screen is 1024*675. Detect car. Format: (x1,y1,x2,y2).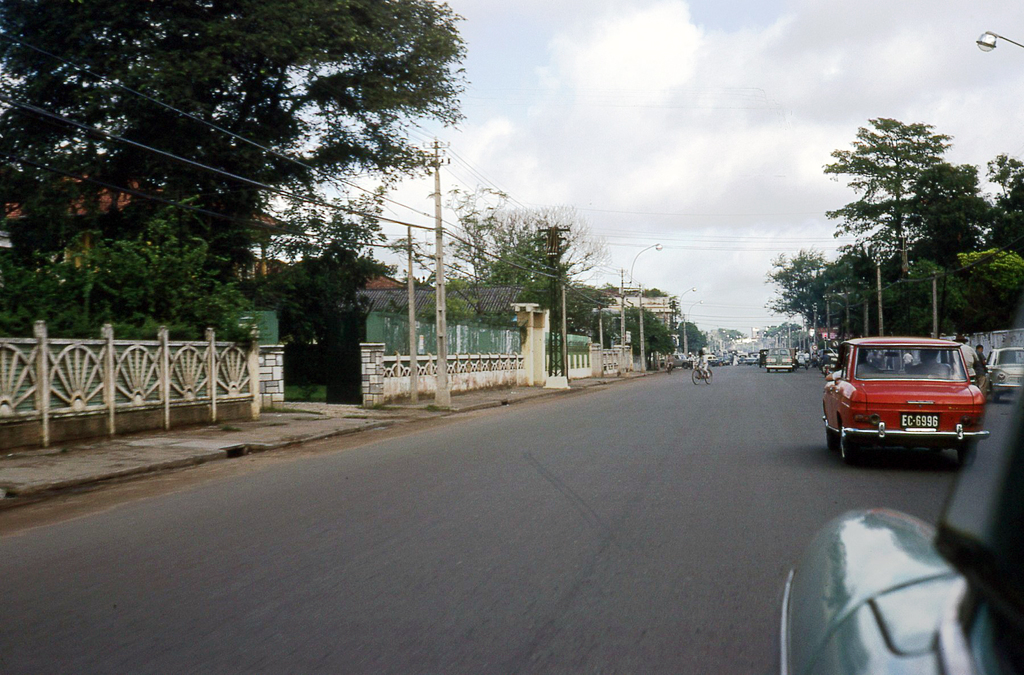
(820,335,989,465).
